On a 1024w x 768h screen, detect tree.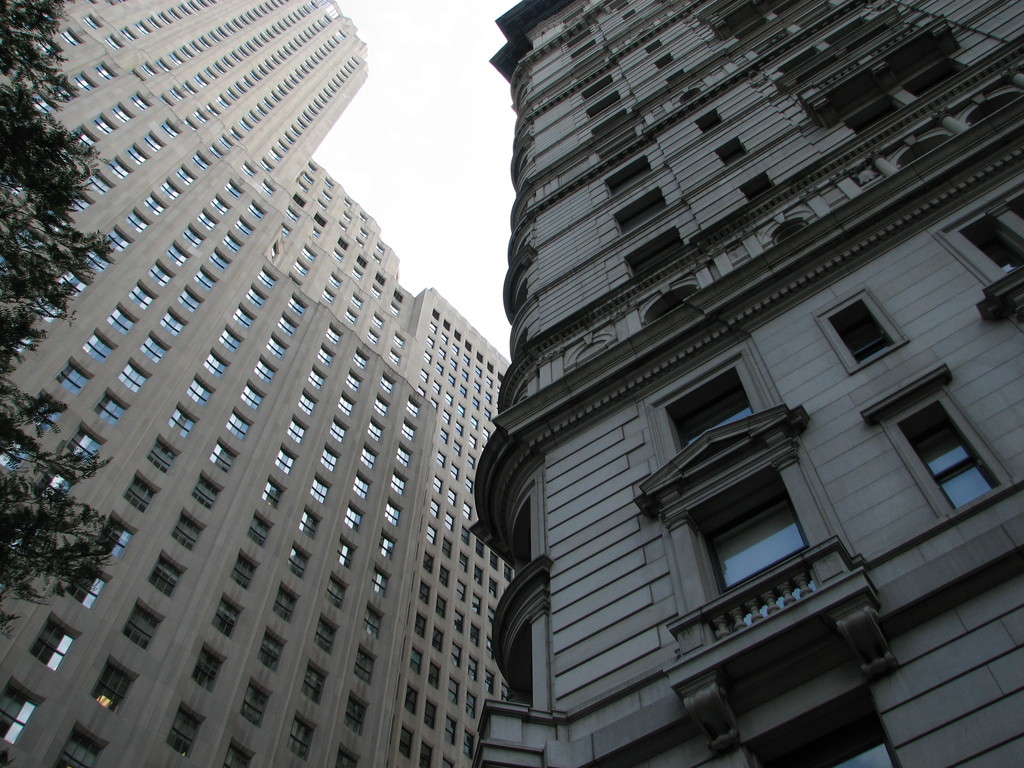
(x1=0, y1=0, x2=133, y2=640).
